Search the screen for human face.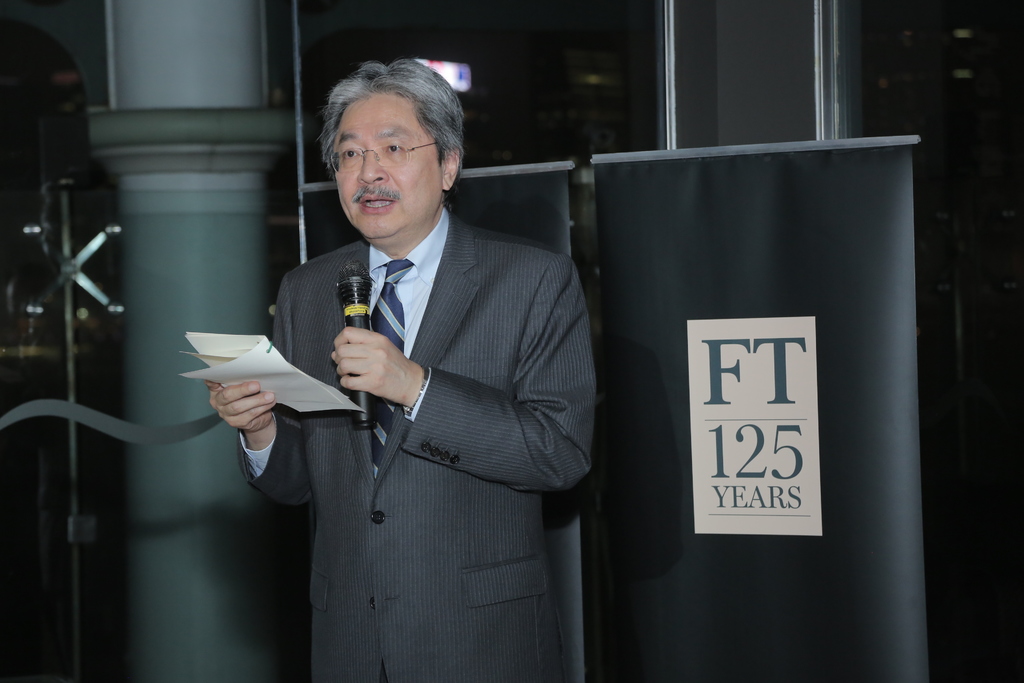
Found at 332, 93, 435, 239.
